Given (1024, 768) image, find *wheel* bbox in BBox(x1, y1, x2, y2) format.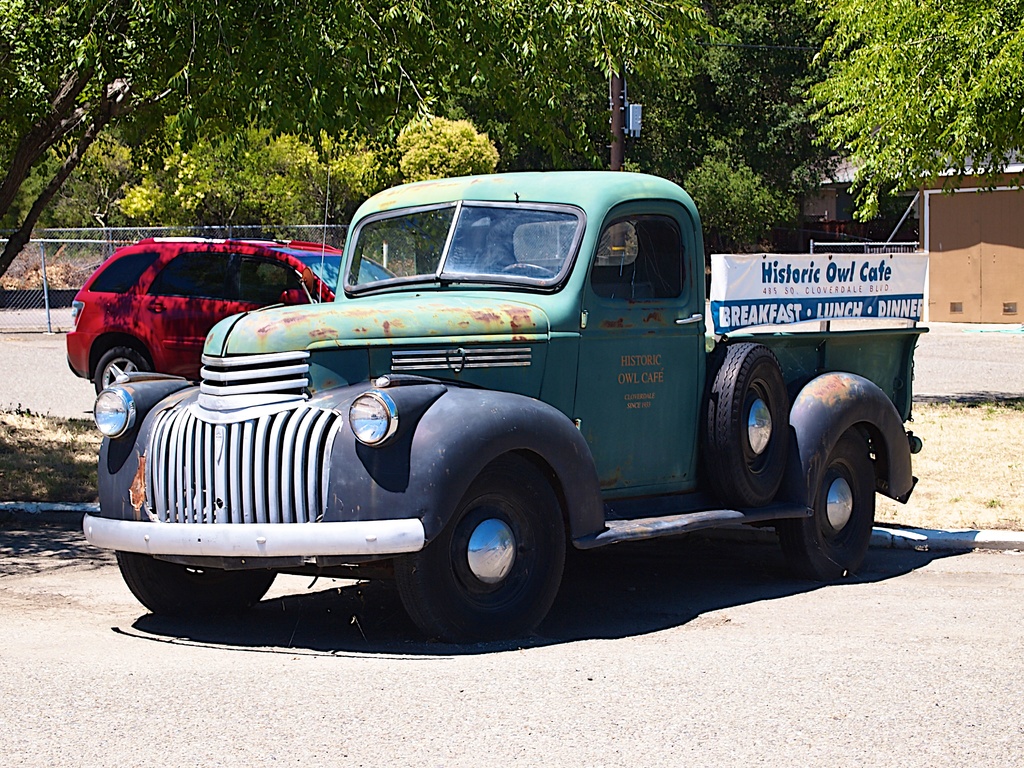
BBox(387, 451, 568, 640).
